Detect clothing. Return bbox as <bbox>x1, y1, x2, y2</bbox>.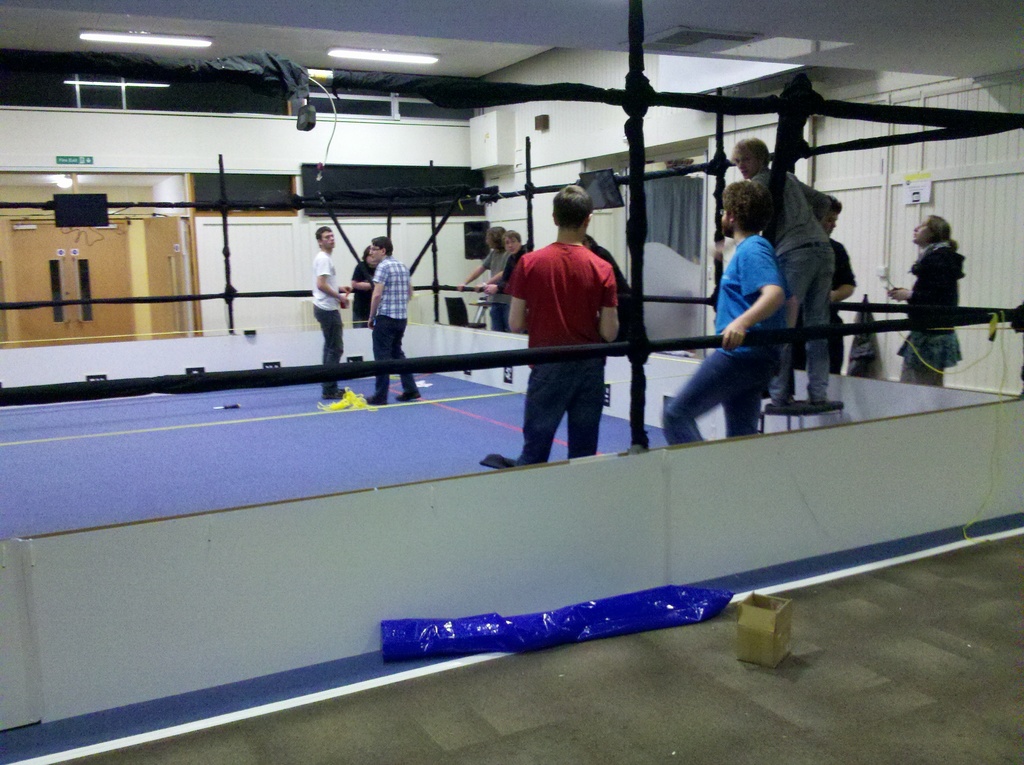
<bbox>741, 160, 832, 403</bbox>.
